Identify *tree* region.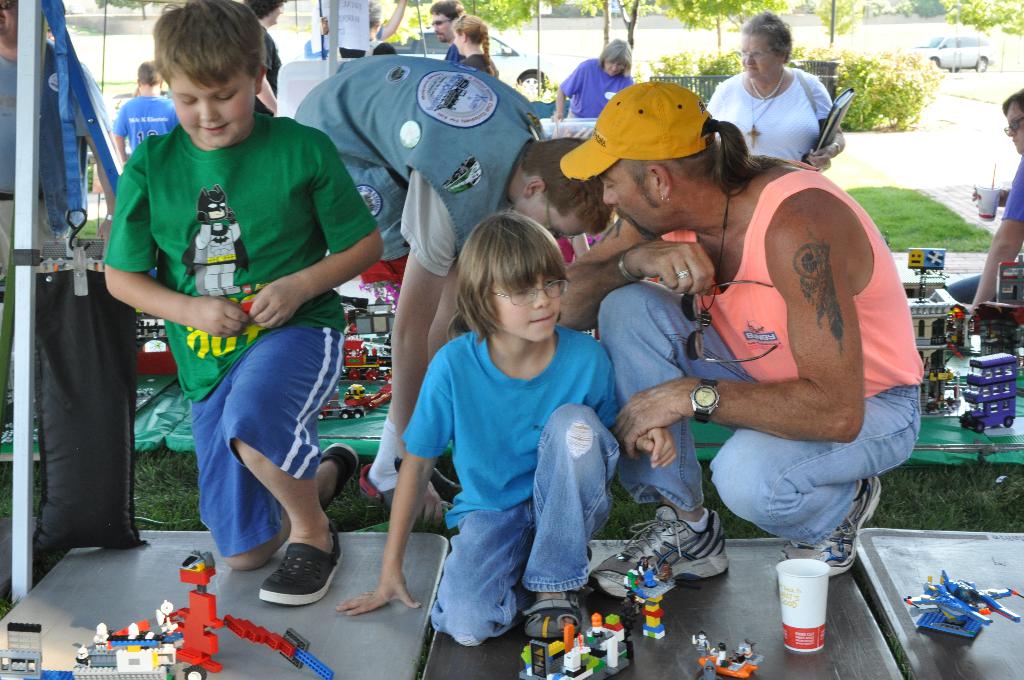
Region: left=956, top=0, right=998, bottom=75.
